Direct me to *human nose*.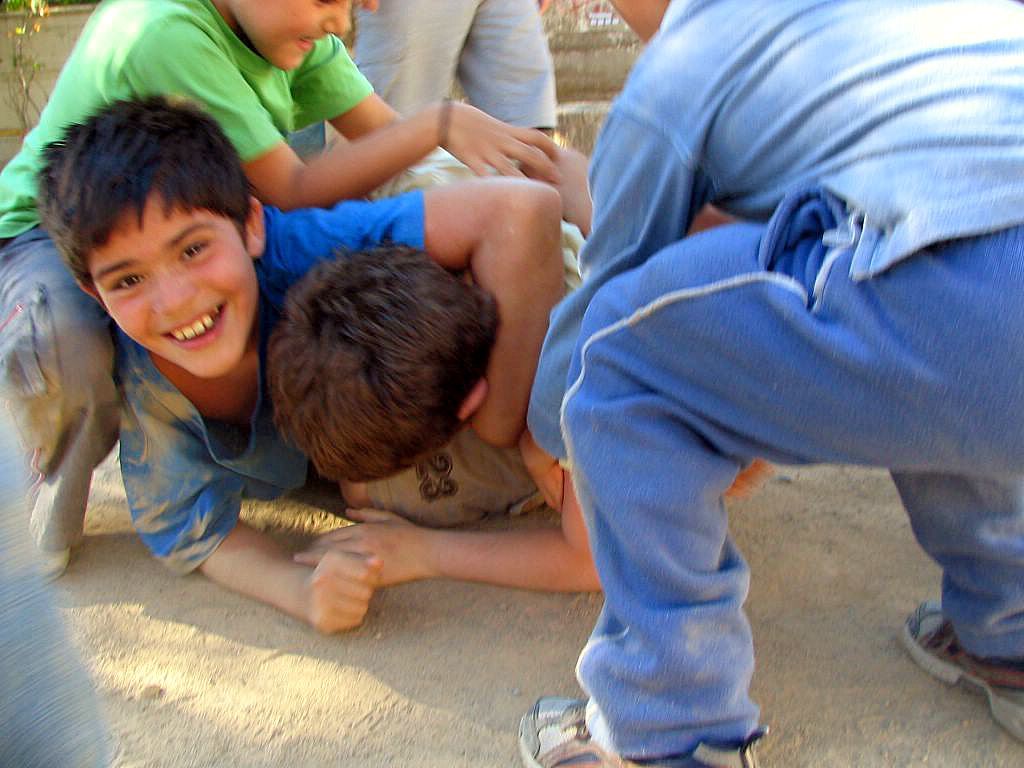
Direction: 316, 7, 350, 35.
